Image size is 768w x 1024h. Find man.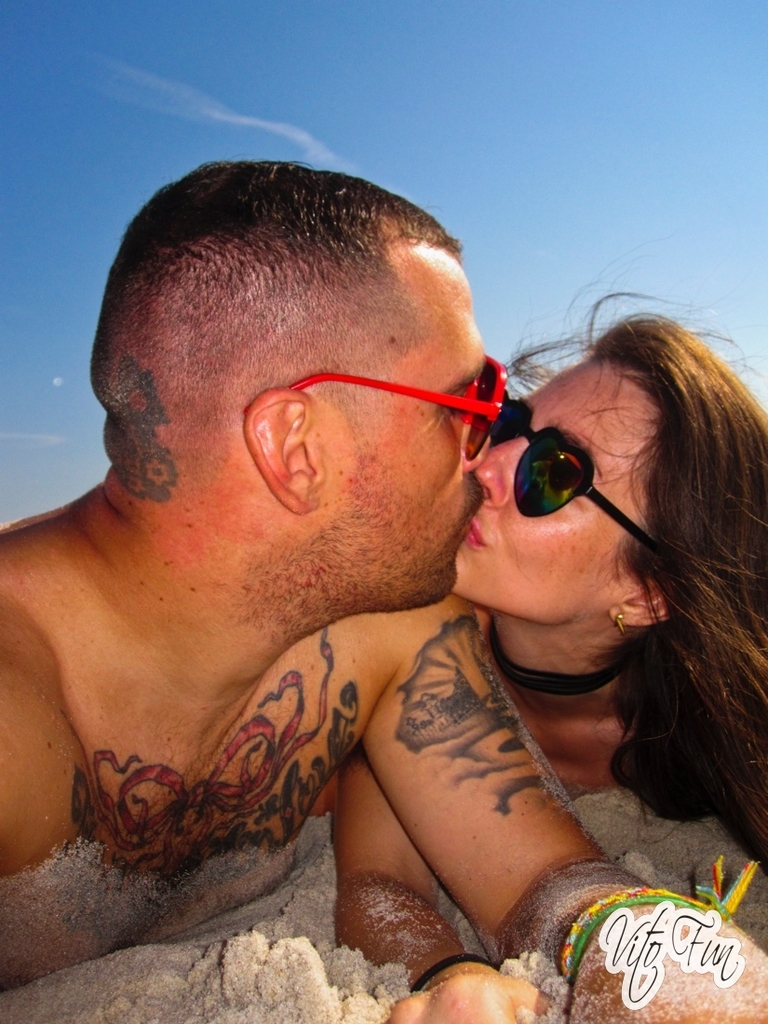
6/154/705/995.
